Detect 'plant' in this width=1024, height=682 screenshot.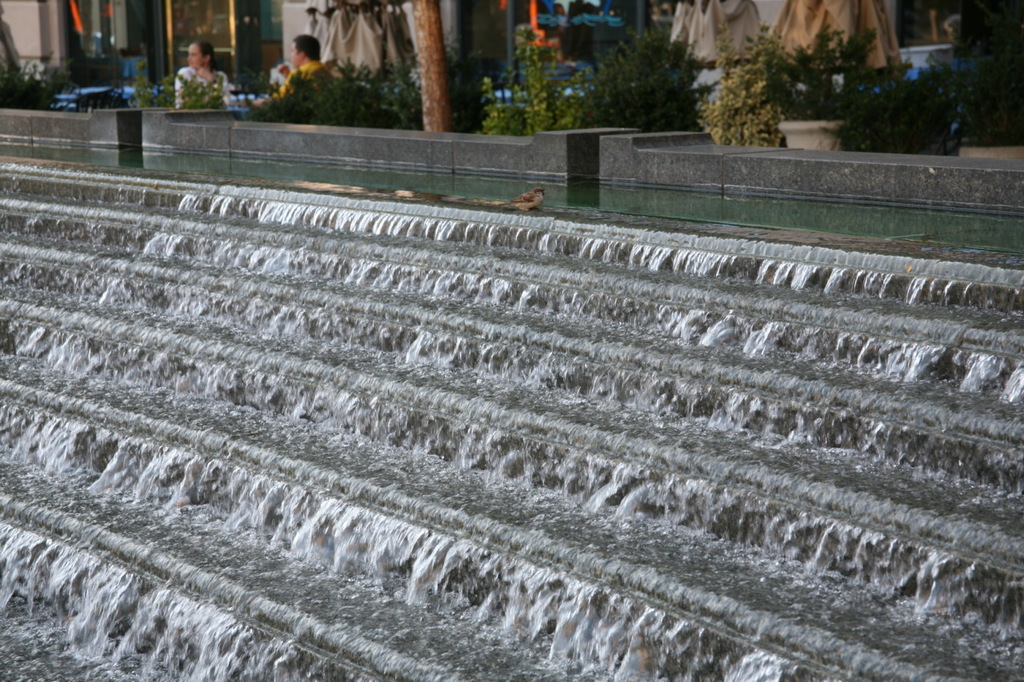
Detection: pyautogui.locateOnScreen(297, 51, 392, 123).
